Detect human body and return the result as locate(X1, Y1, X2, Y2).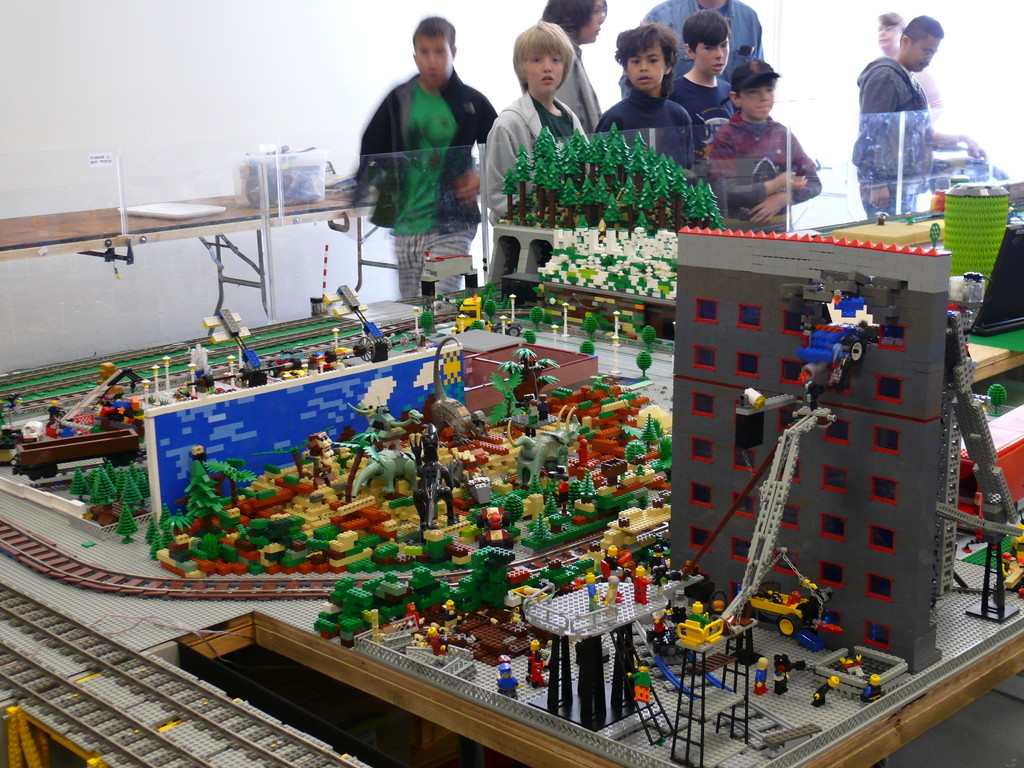
locate(525, 637, 541, 680).
